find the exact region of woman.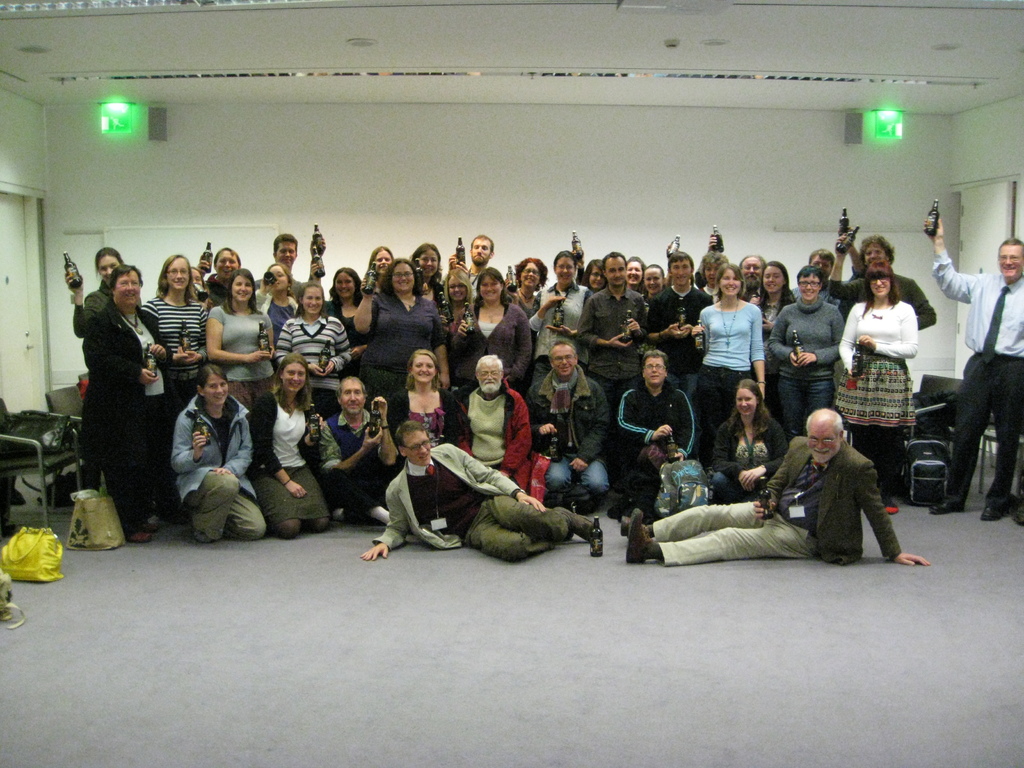
Exact region: crop(759, 262, 845, 450).
